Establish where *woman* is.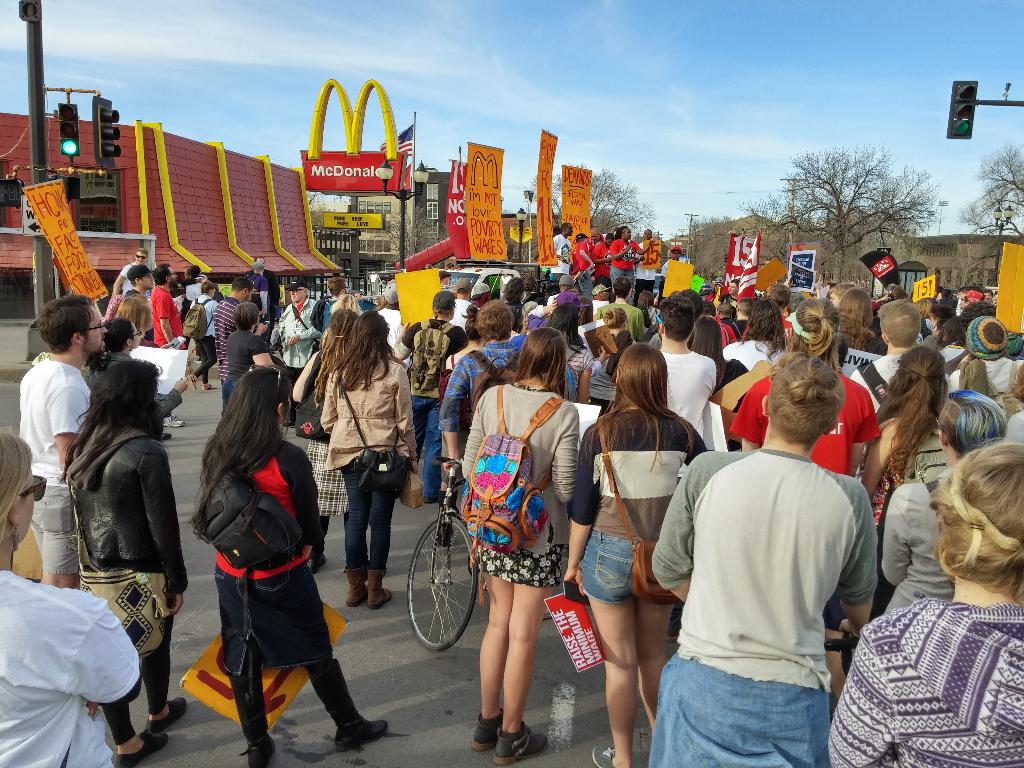
Established at Rect(80, 318, 189, 417).
